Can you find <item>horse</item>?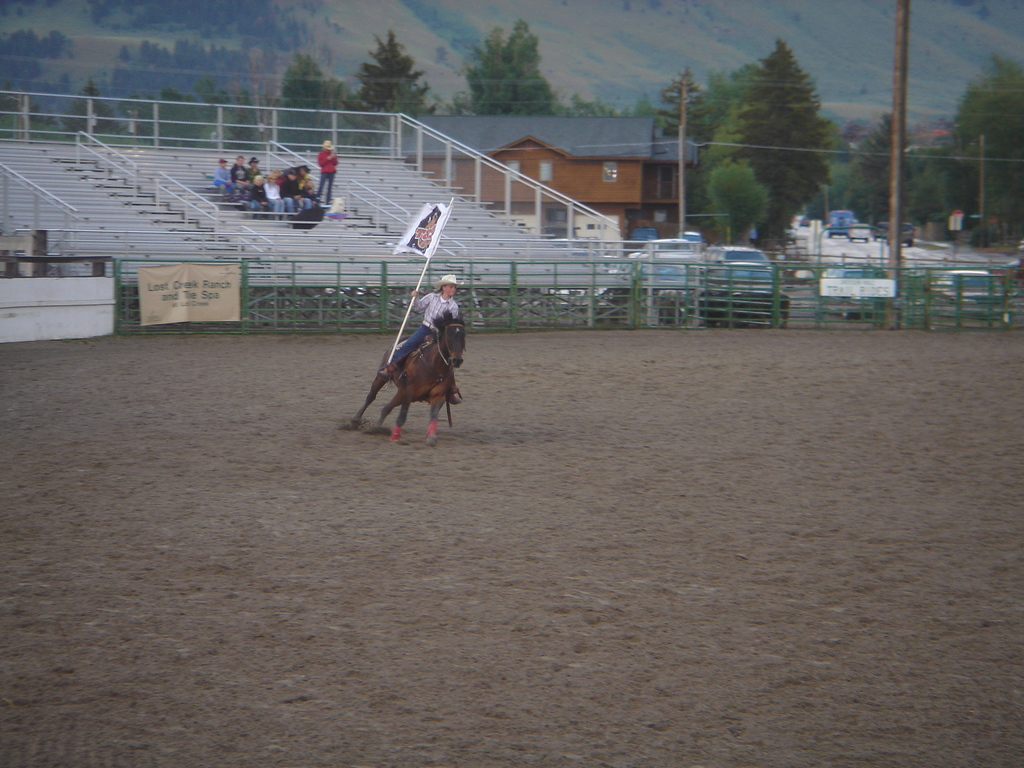
Yes, bounding box: [346, 307, 471, 449].
